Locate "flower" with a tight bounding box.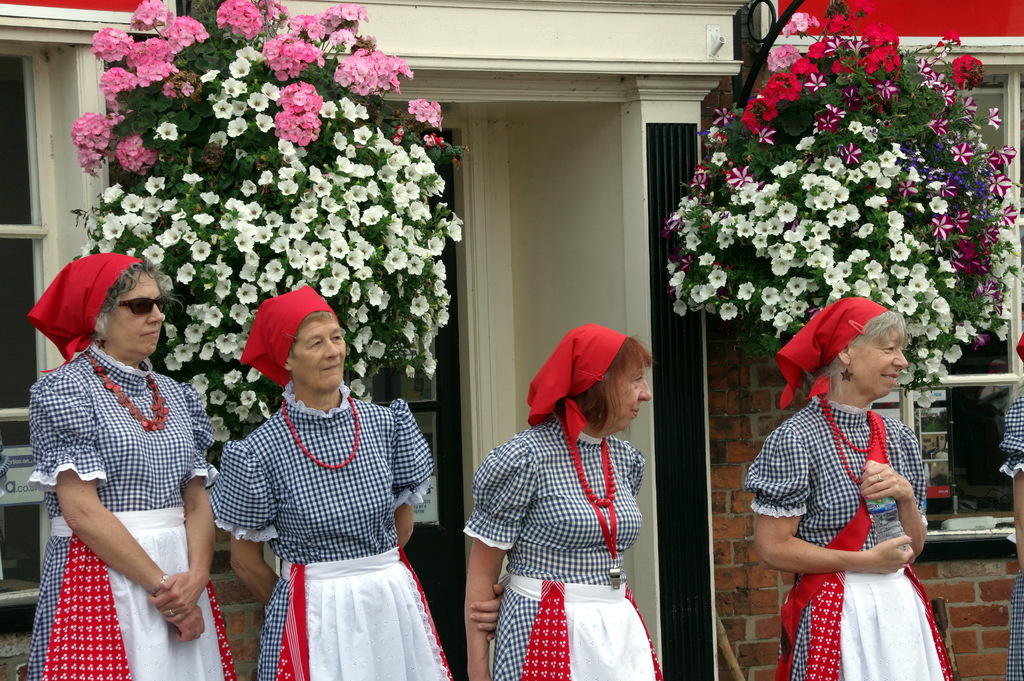
x1=234 y1=148 x2=249 y2=162.
